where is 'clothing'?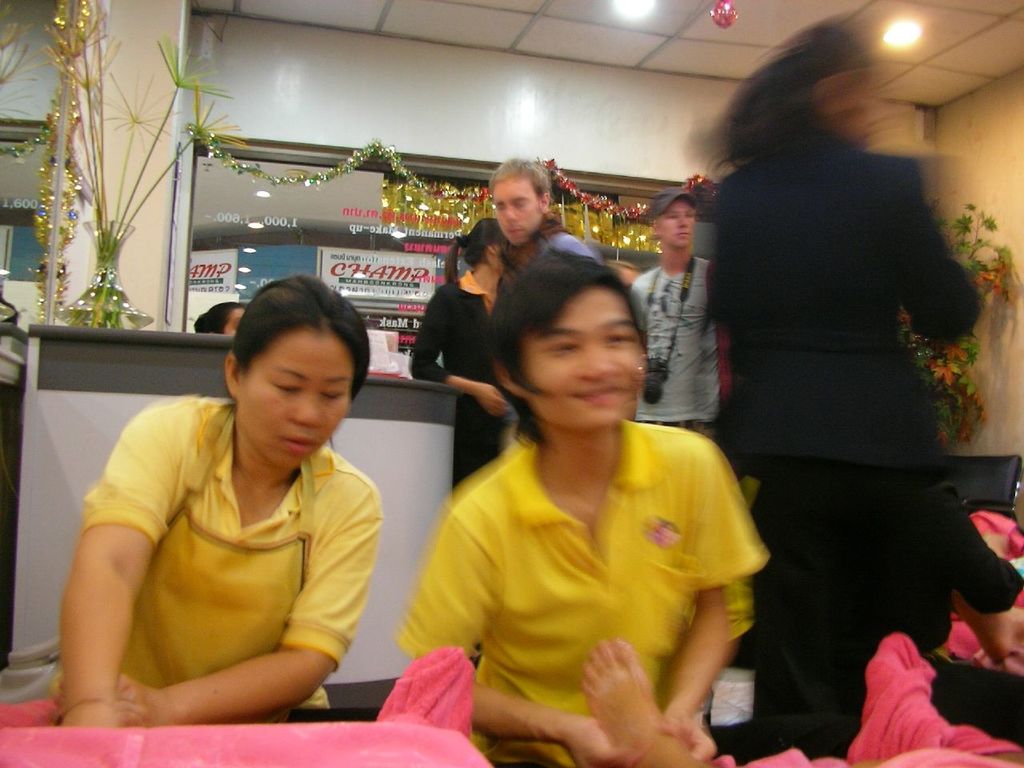
(50,396,378,720).
